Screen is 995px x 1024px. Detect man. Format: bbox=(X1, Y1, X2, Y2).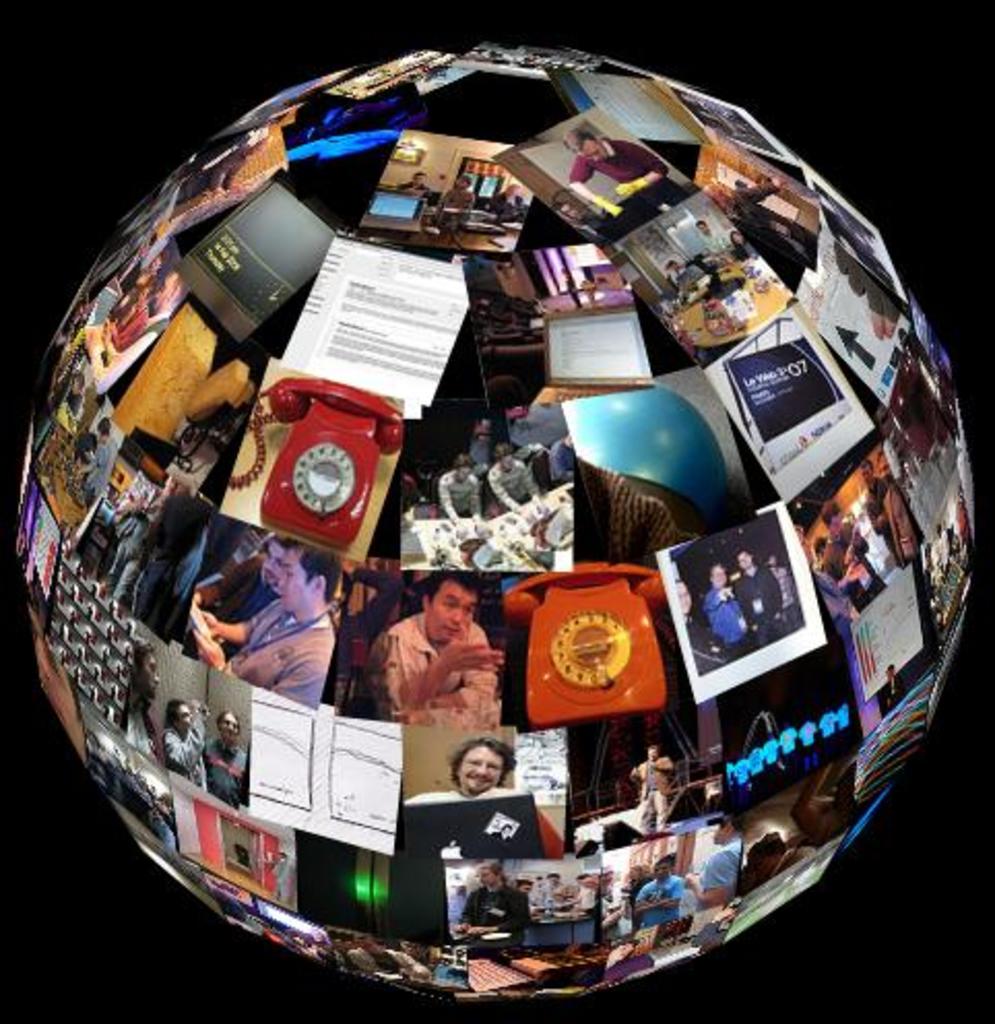
bbox=(731, 549, 784, 644).
